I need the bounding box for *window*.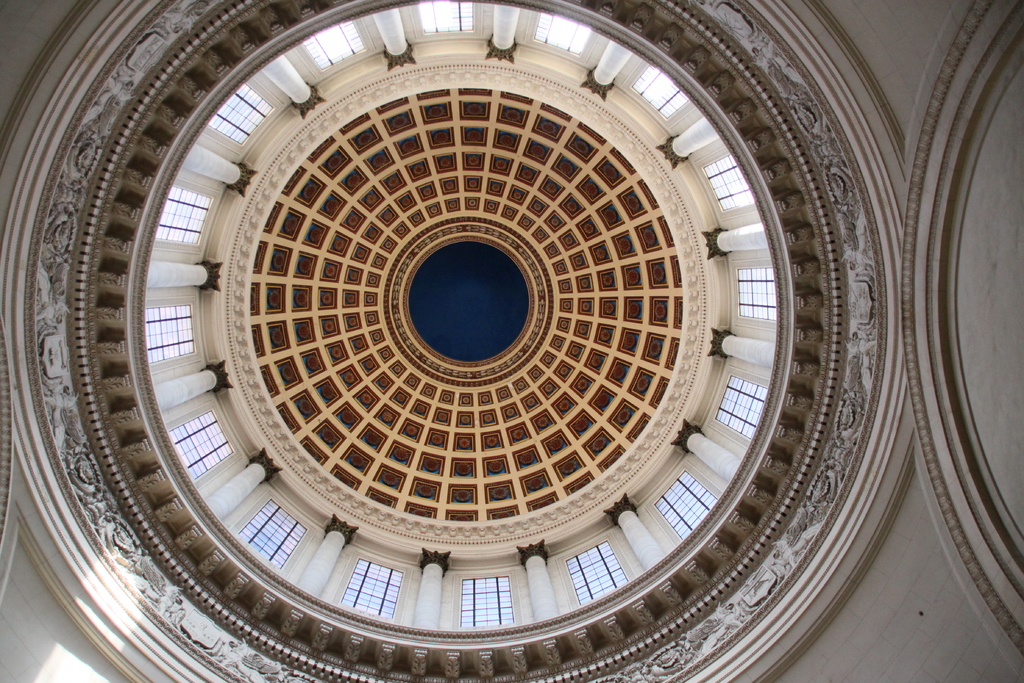
Here it is: {"x1": 147, "y1": 302, "x2": 193, "y2": 363}.
